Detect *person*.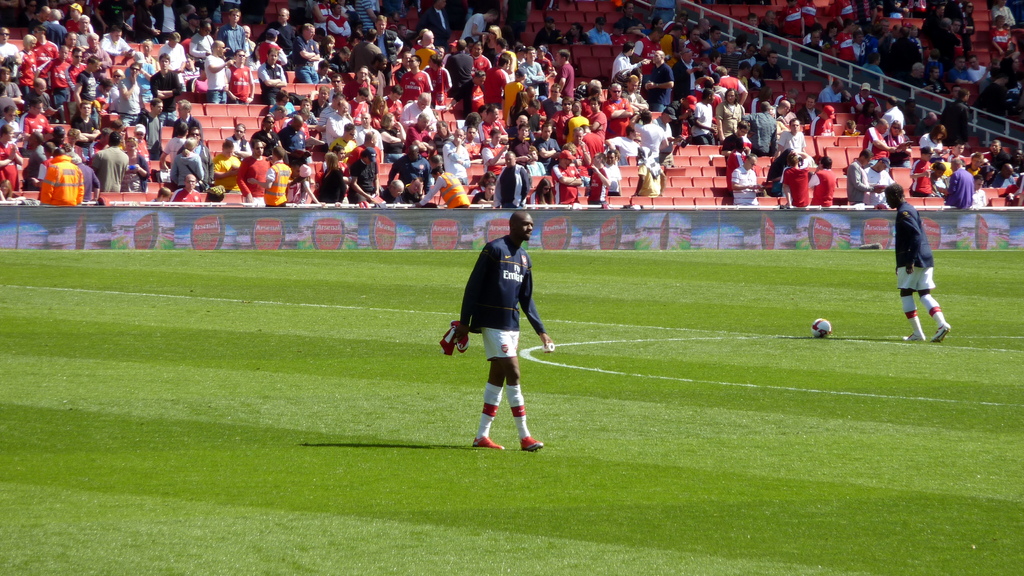
Detected at 808:105:835:138.
